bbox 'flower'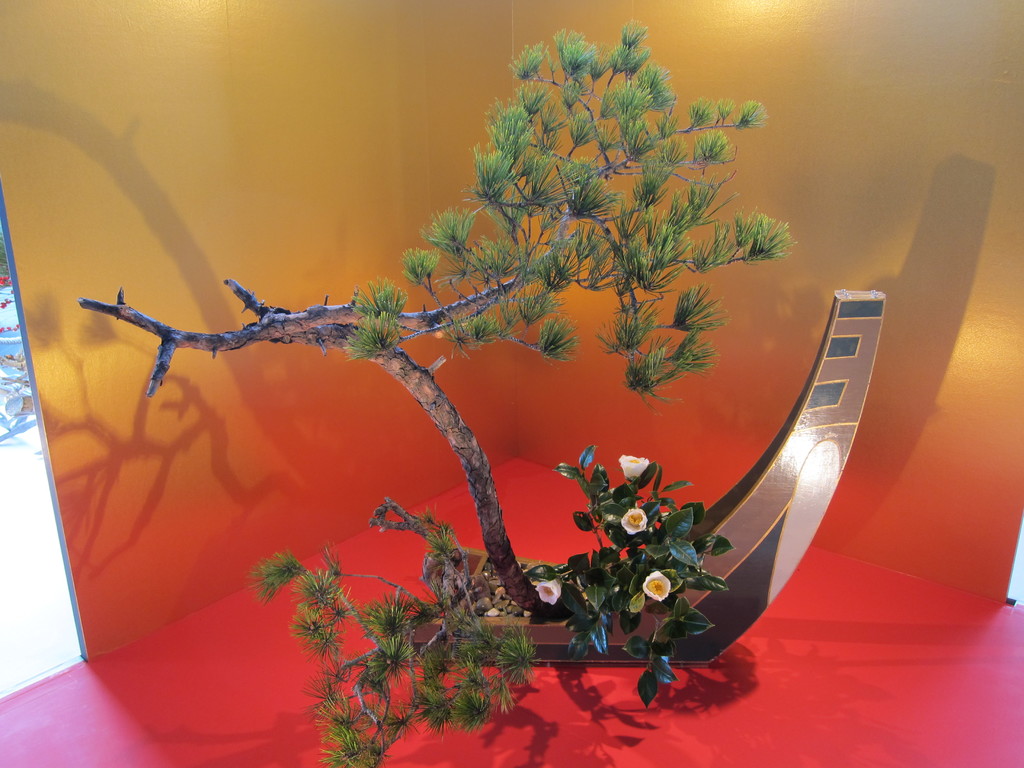
select_region(534, 582, 562, 602)
